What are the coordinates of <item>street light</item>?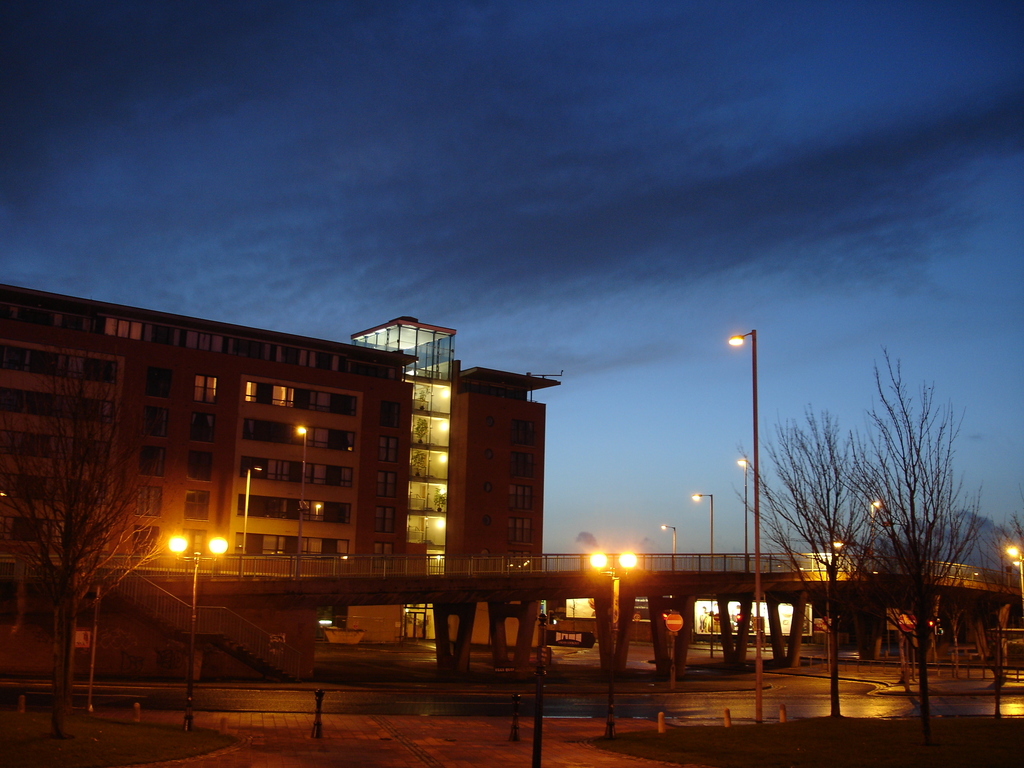
region(734, 456, 750, 575).
